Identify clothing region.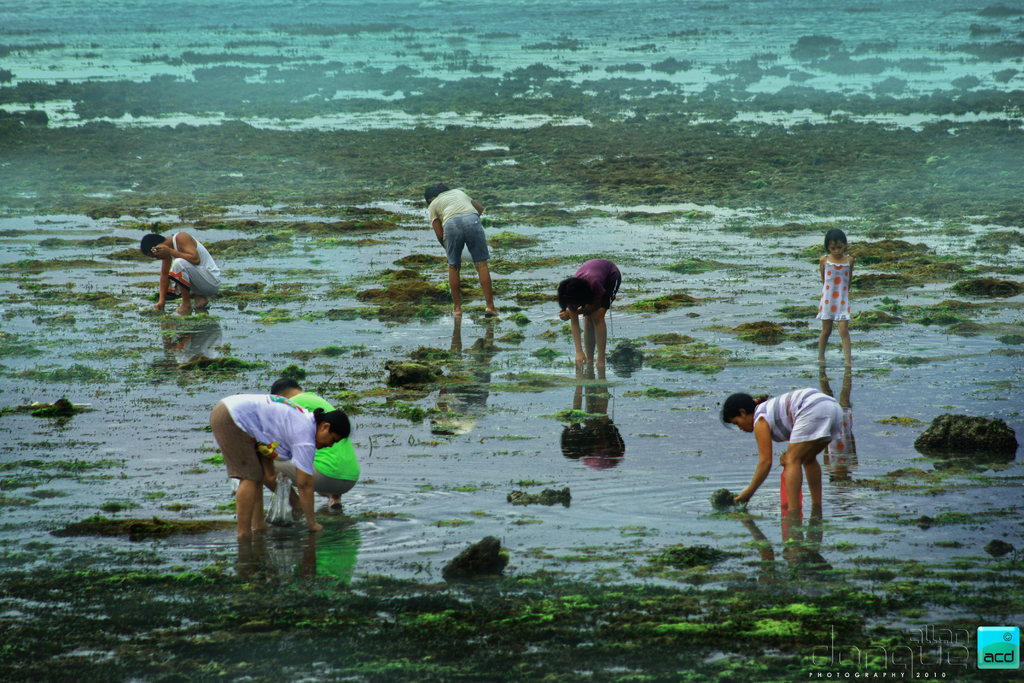
Region: bbox=(169, 231, 221, 297).
